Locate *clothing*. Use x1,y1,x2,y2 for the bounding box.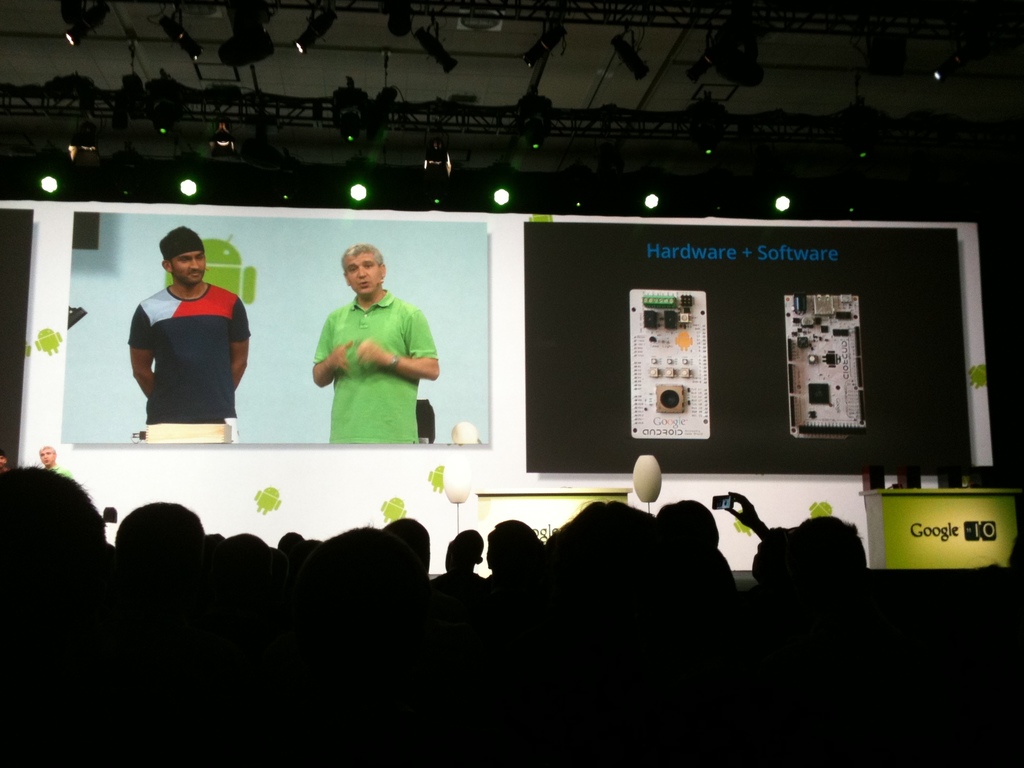
305,271,434,450.
